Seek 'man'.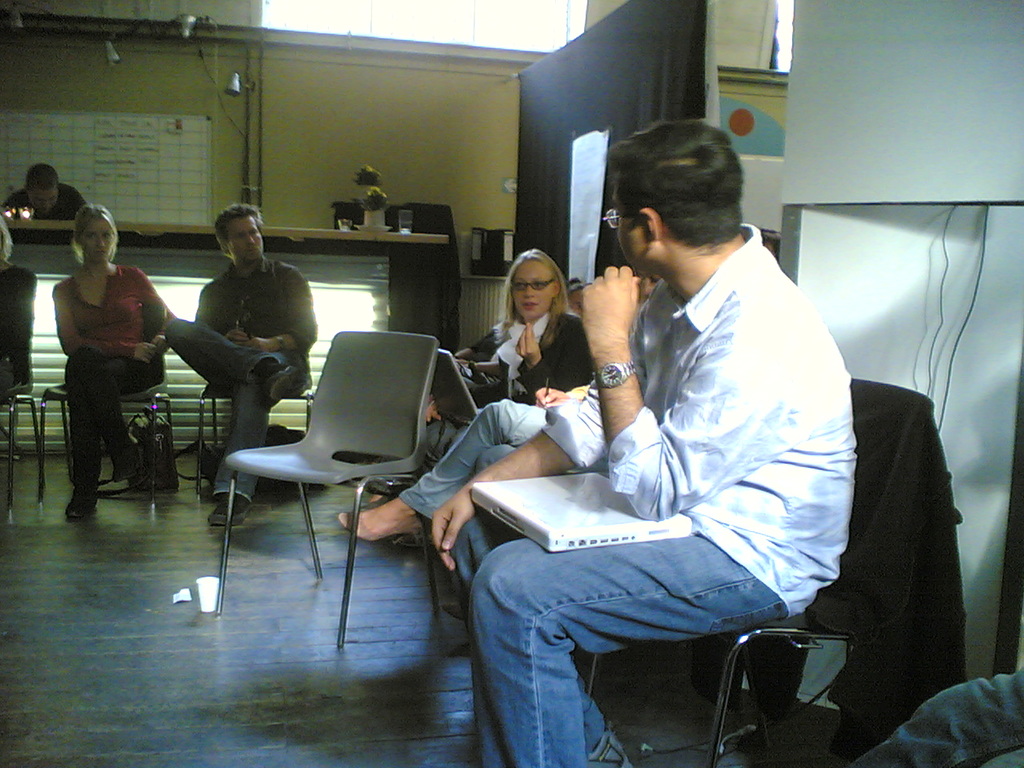
0, 162, 90, 246.
